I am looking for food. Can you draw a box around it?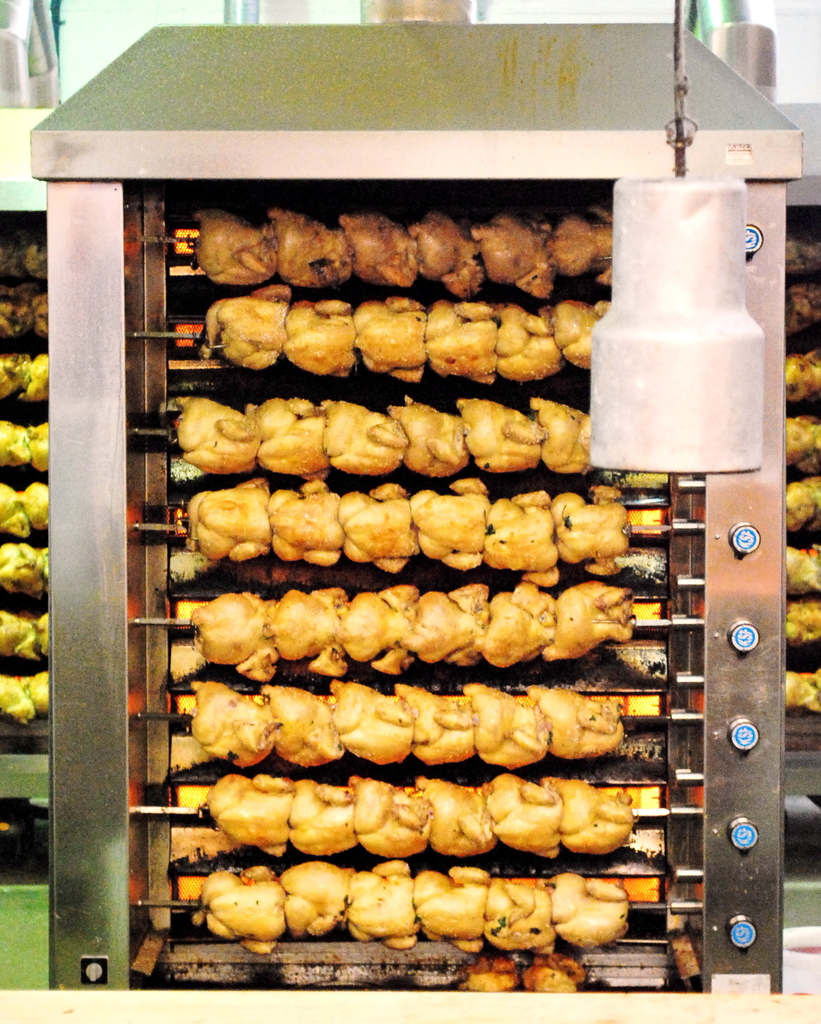
Sure, the bounding box is {"x1": 336, "y1": 480, "x2": 417, "y2": 581}.
